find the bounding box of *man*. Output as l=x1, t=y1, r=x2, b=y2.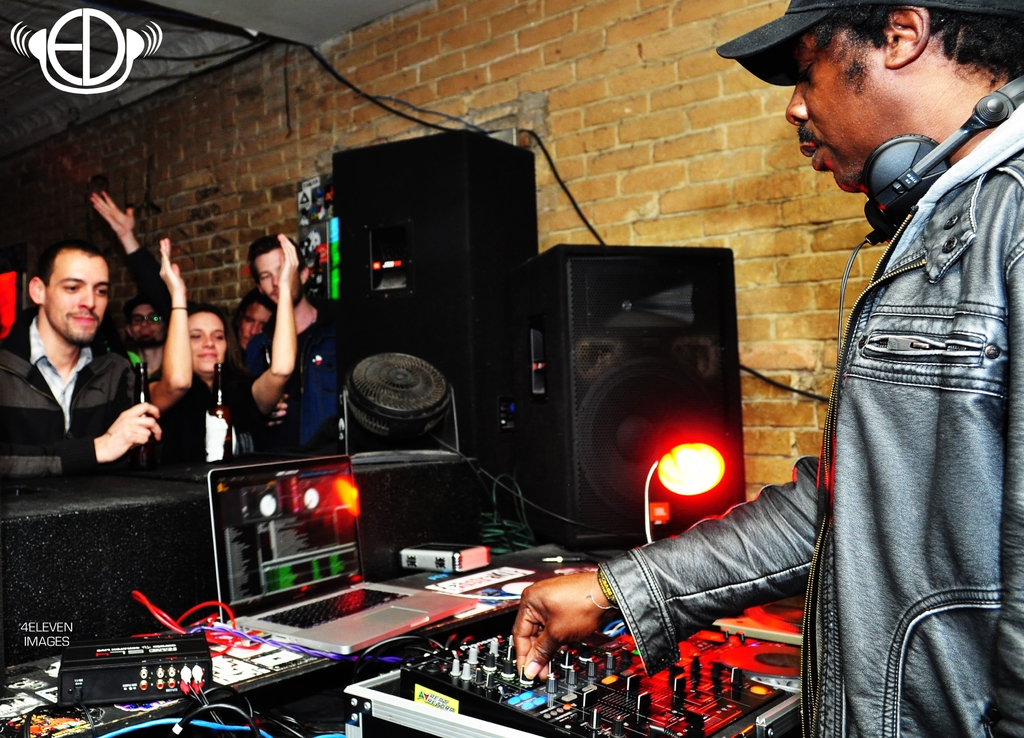
l=503, t=0, r=1023, b=737.
